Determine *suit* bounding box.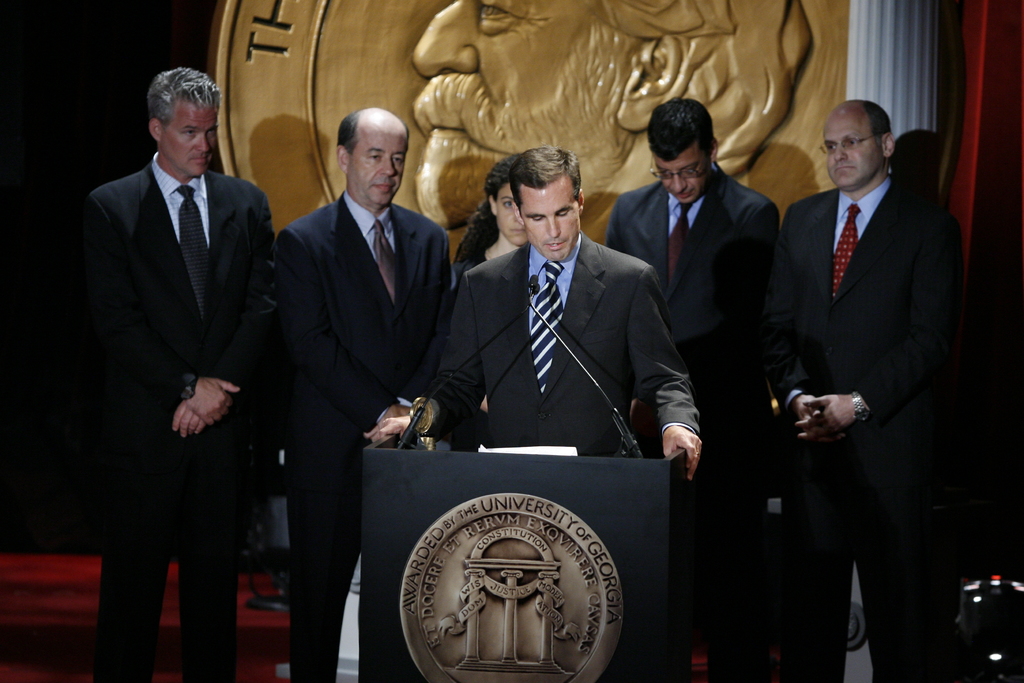
Determined: <region>421, 229, 705, 457</region>.
